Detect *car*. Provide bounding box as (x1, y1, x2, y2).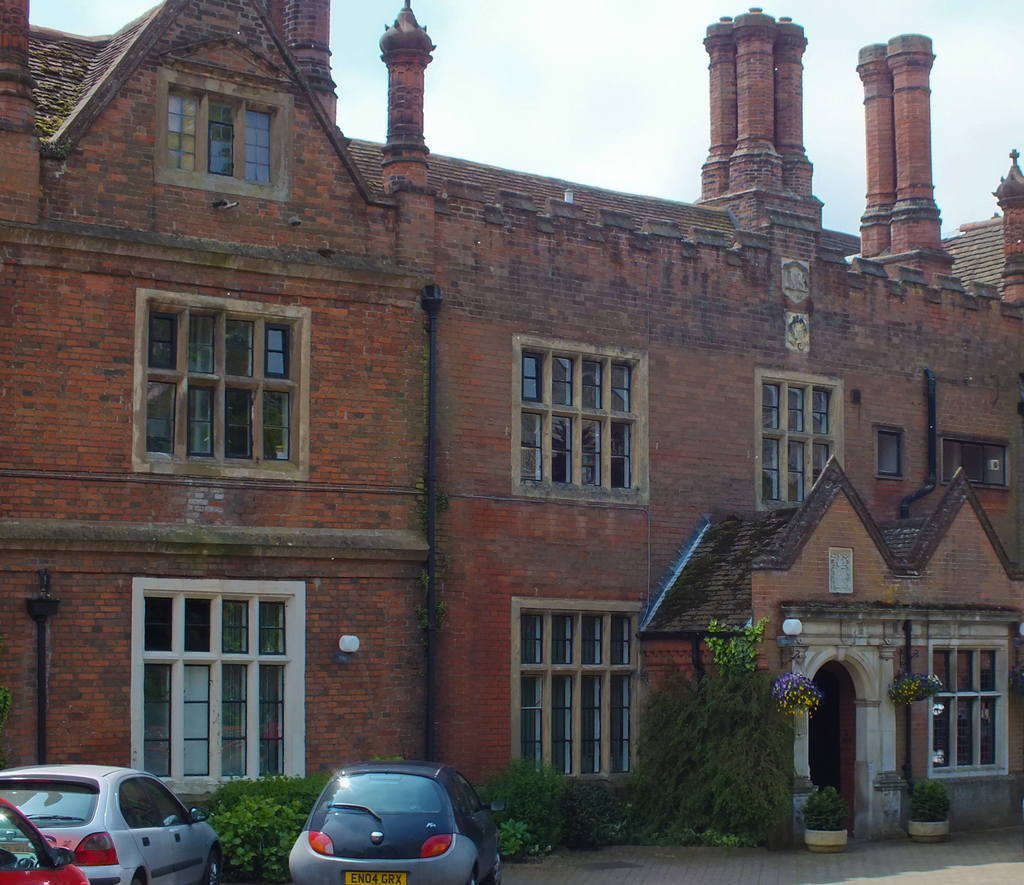
(0, 761, 230, 884).
